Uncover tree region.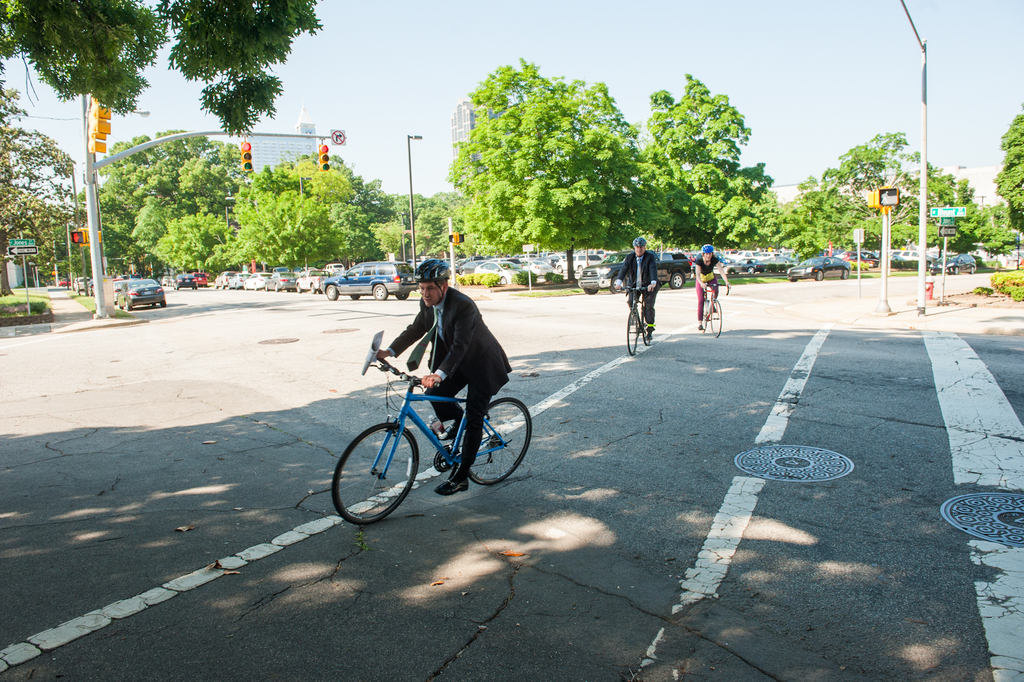
Uncovered: 0:0:163:121.
